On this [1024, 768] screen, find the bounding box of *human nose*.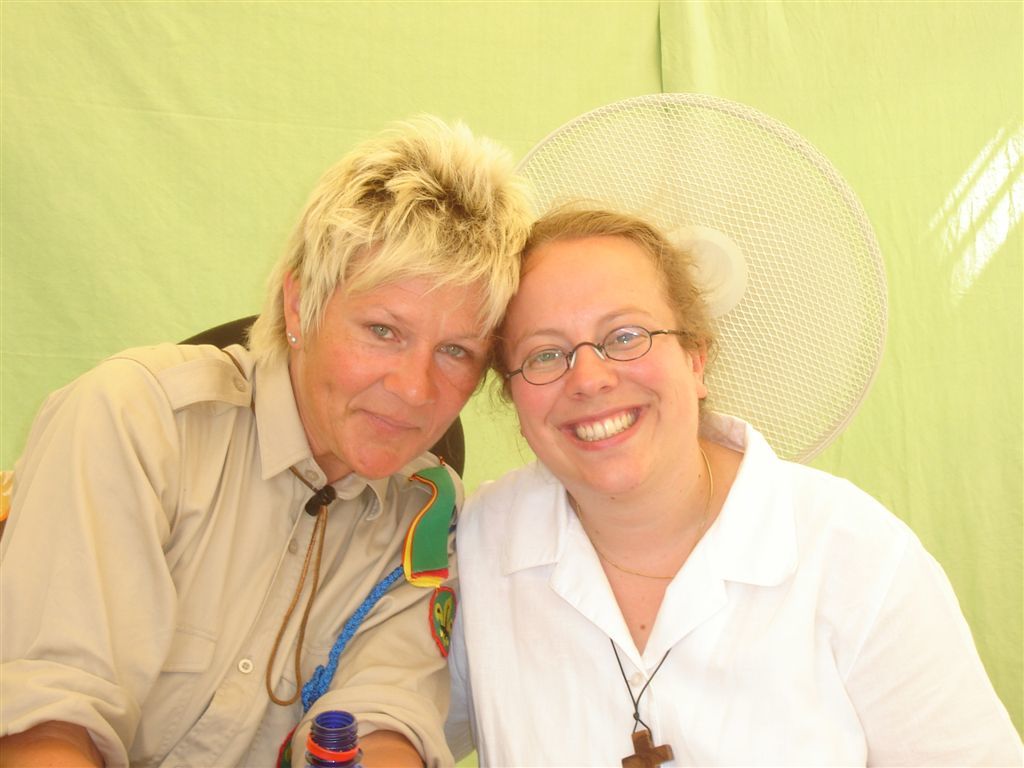
Bounding box: 384,345,435,406.
